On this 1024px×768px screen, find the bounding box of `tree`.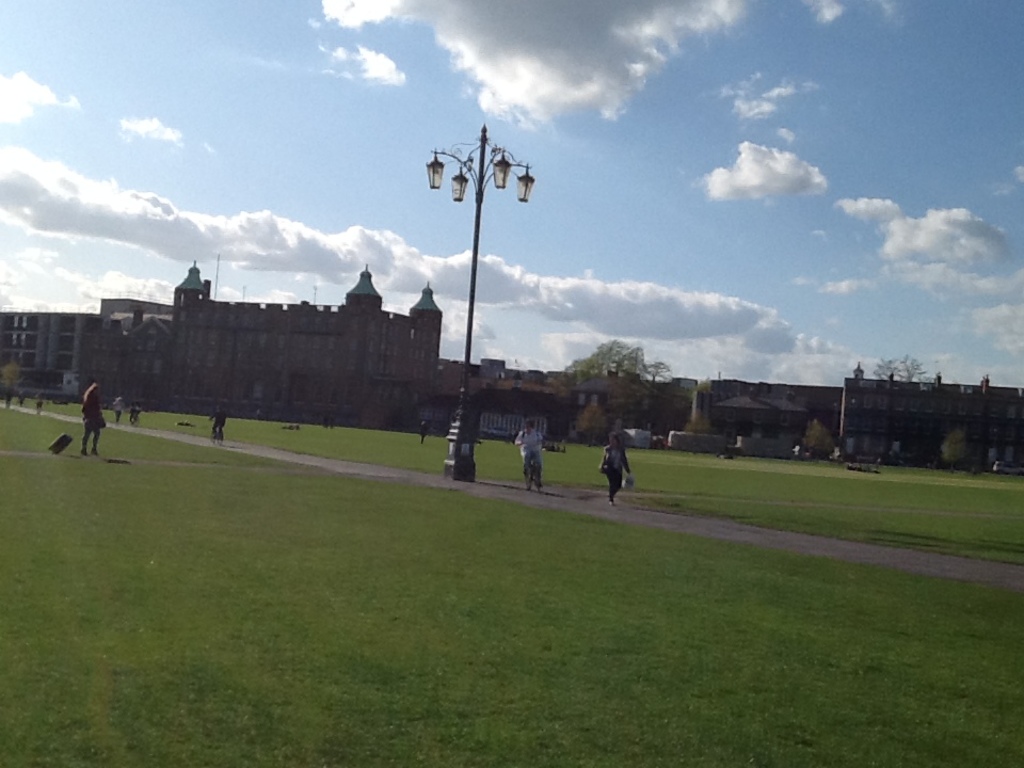
Bounding box: 877 351 930 398.
